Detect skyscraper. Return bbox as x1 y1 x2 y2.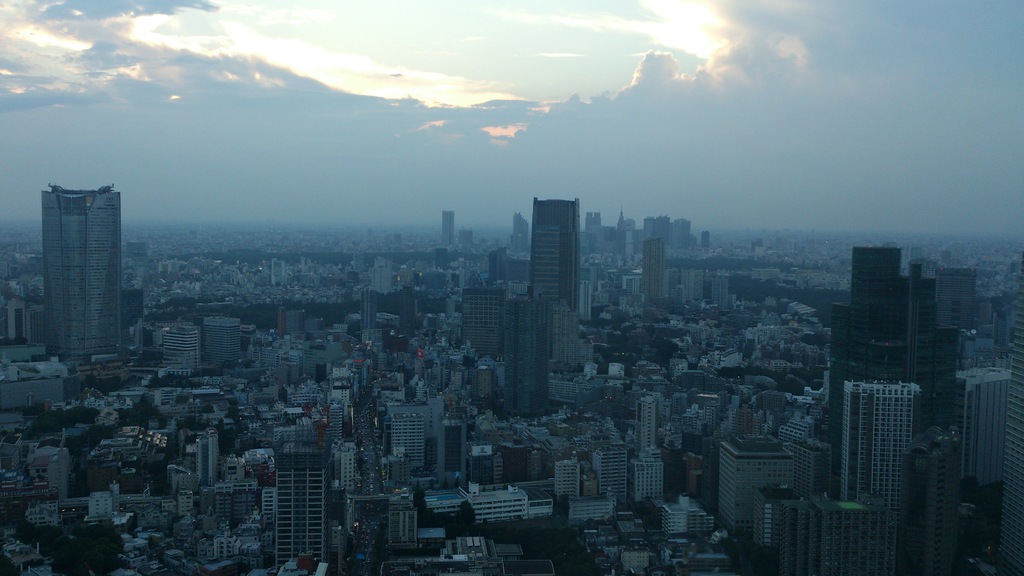
996 247 1023 575.
